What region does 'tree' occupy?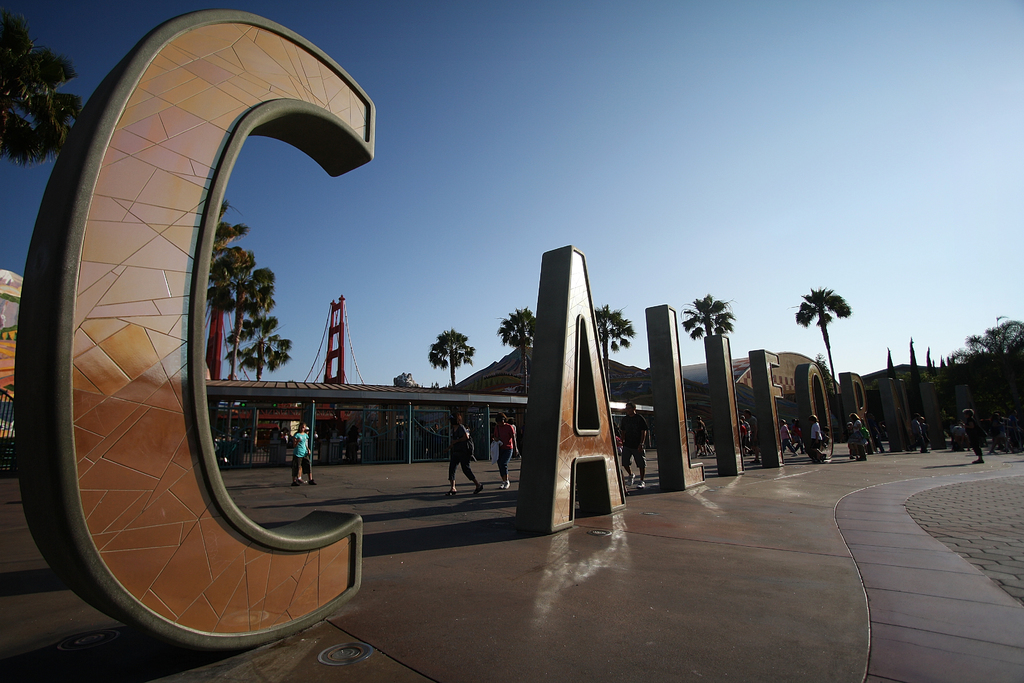
498/306/534/395.
